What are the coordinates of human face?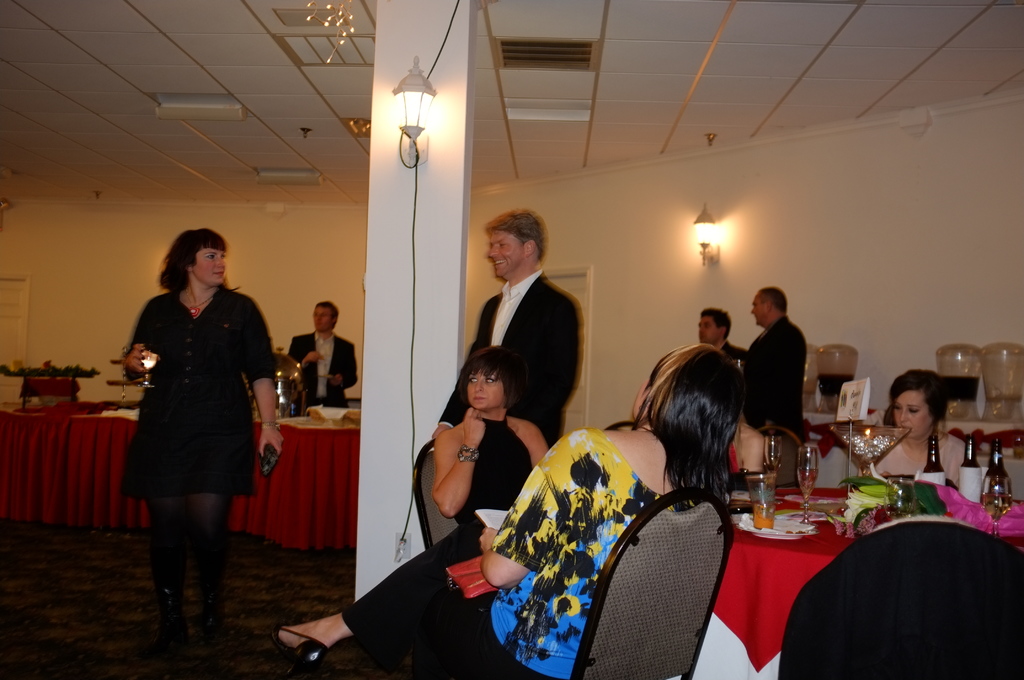
box=[467, 366, 504, 409].
